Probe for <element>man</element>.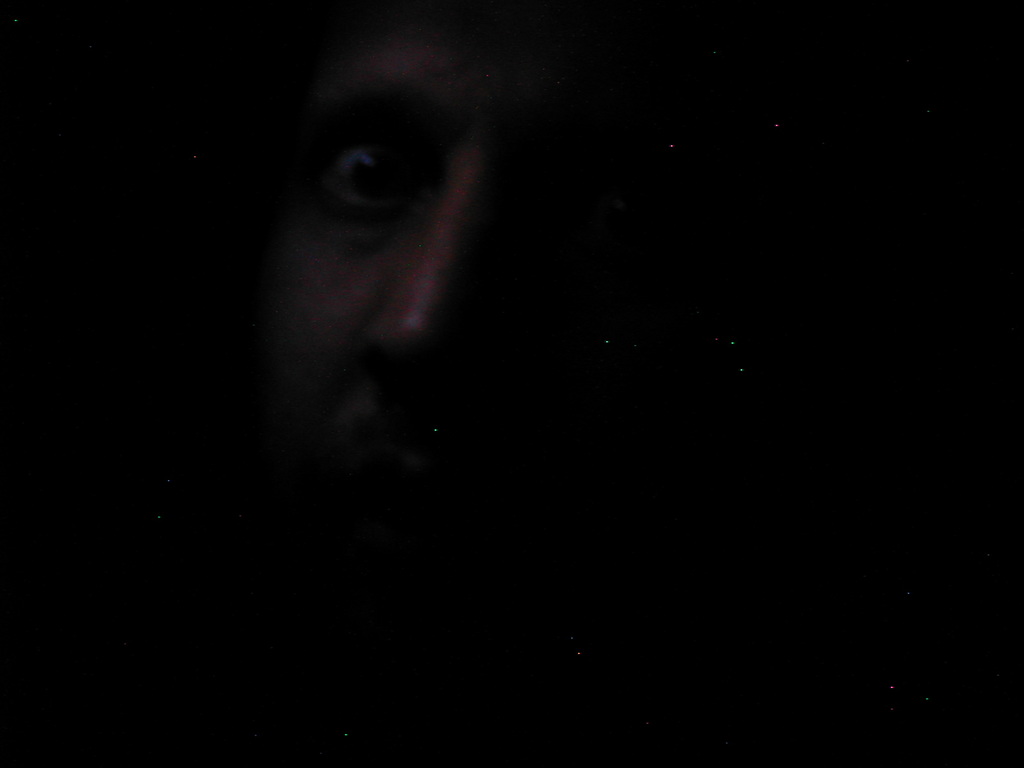
Probe result: BBox(247, 19, 599, 491).
